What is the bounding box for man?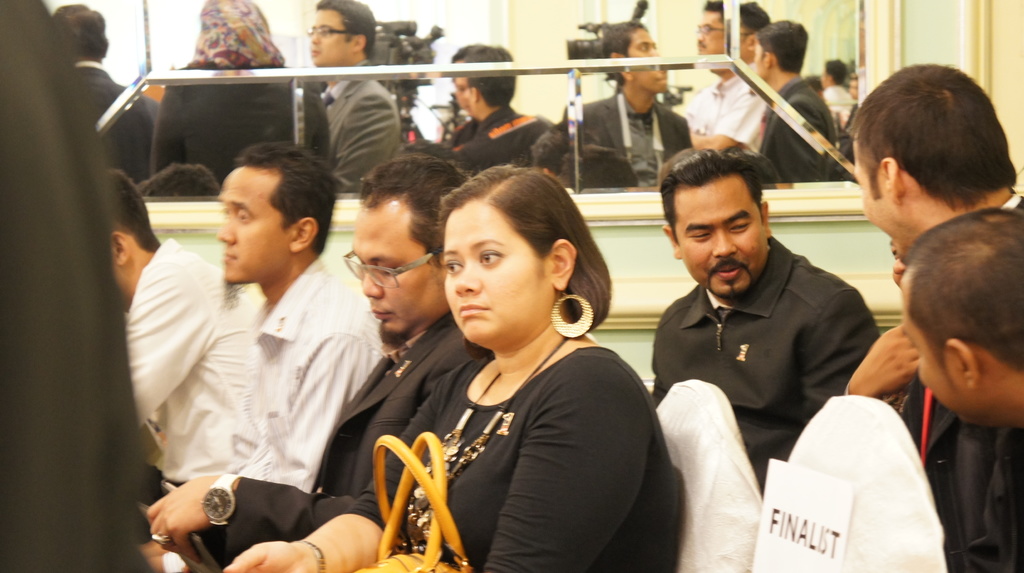
box(141, 144, 497, 572).
